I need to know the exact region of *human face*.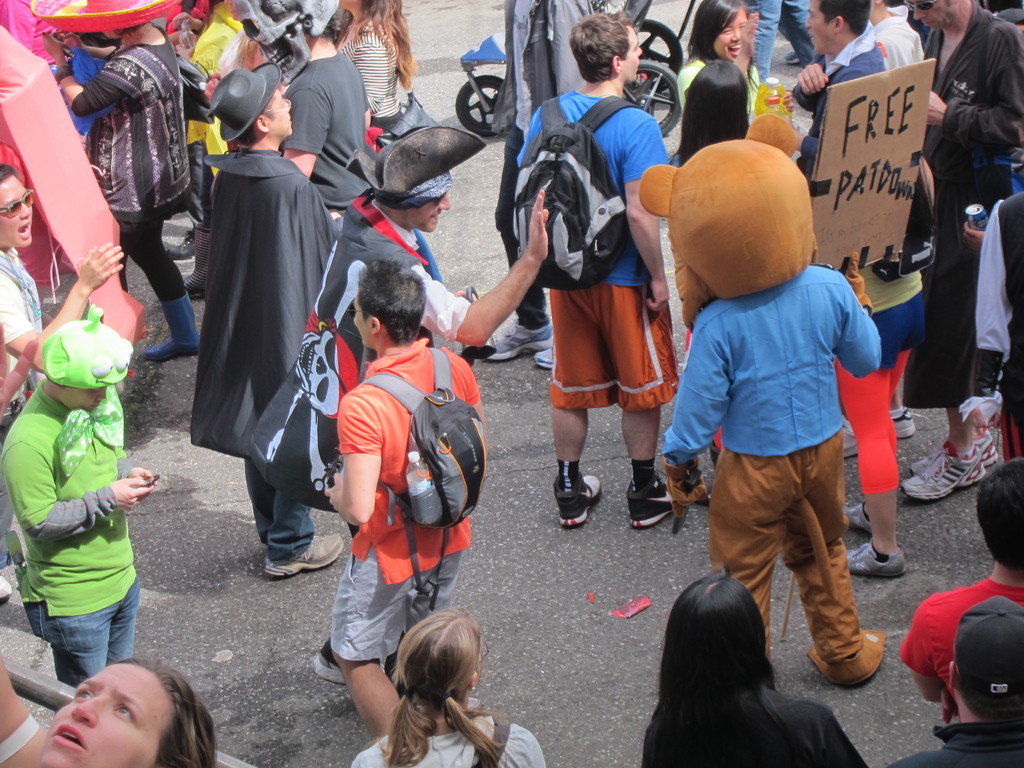
Region: x1=806 y1=0 x2=836 y2=51.
